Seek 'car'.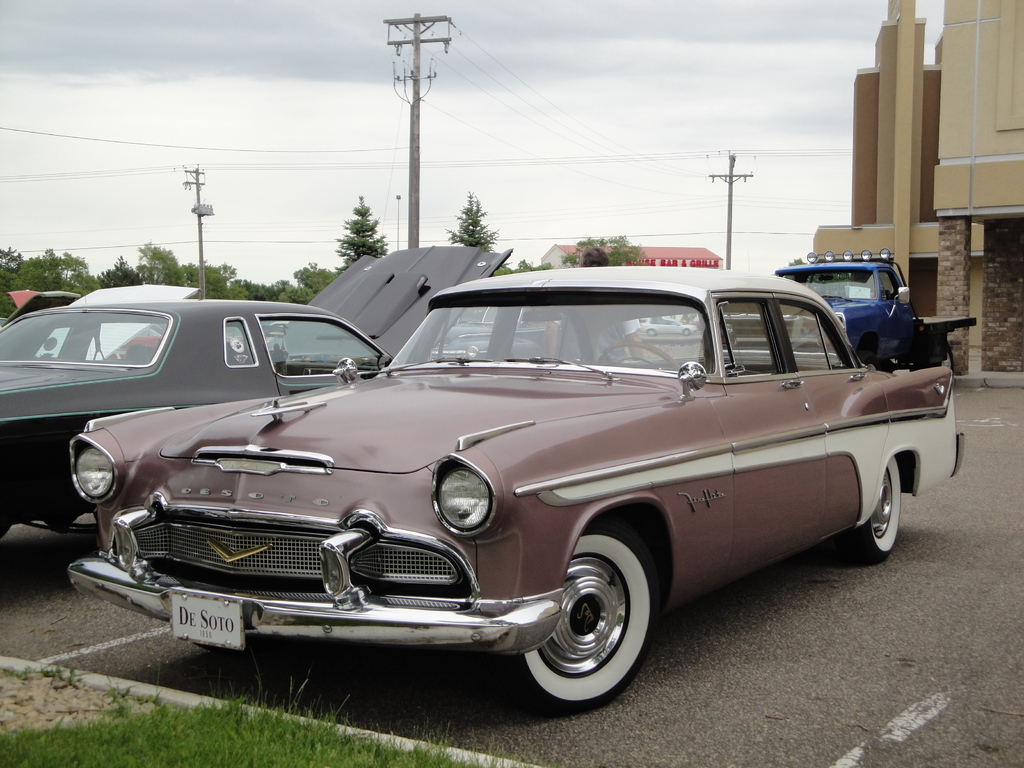
pyautogui.locateOnScreen(0, 244, 514, 543).
